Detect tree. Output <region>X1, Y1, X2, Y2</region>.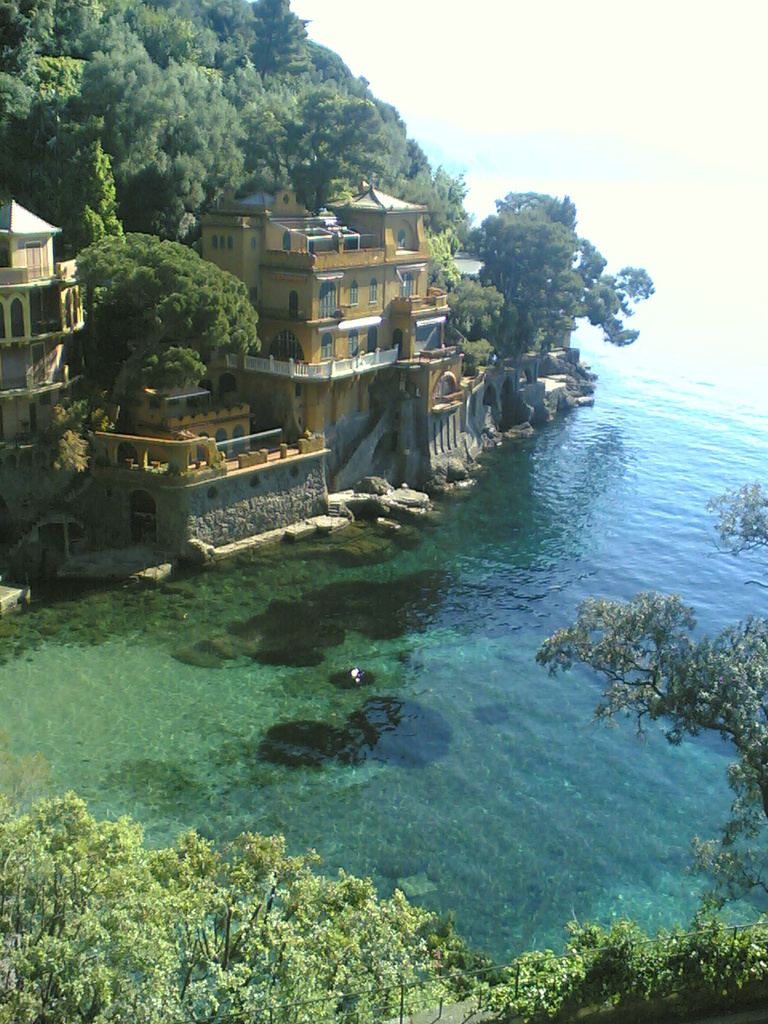
<region>57, 205, 262, 394</region>.
